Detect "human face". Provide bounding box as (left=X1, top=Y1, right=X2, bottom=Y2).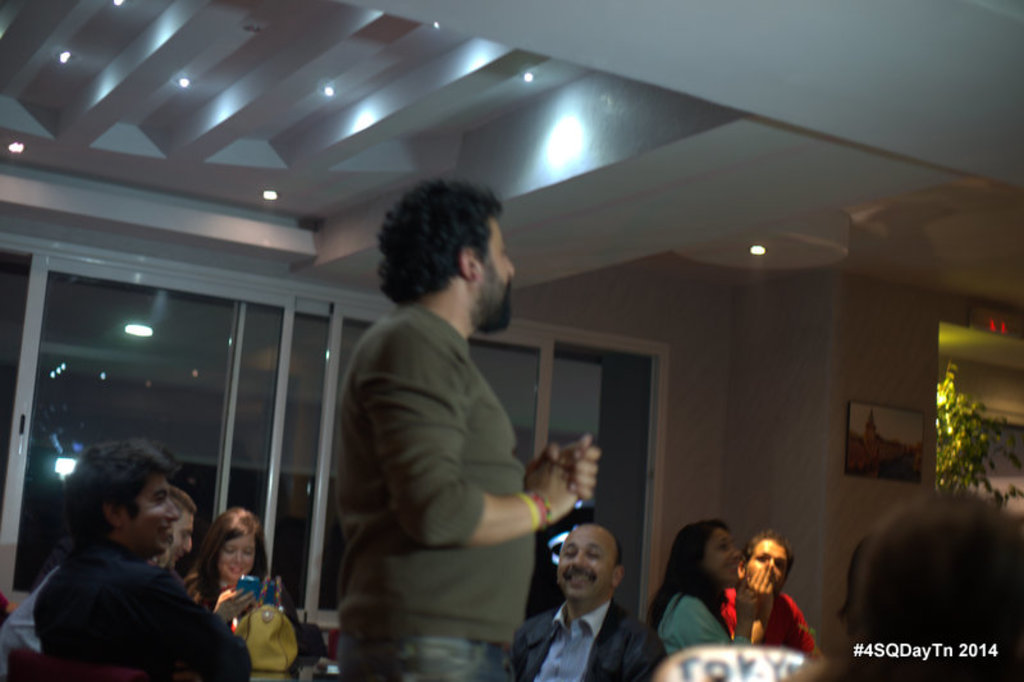
(left=559, top=530, right=614, bottom=598).
